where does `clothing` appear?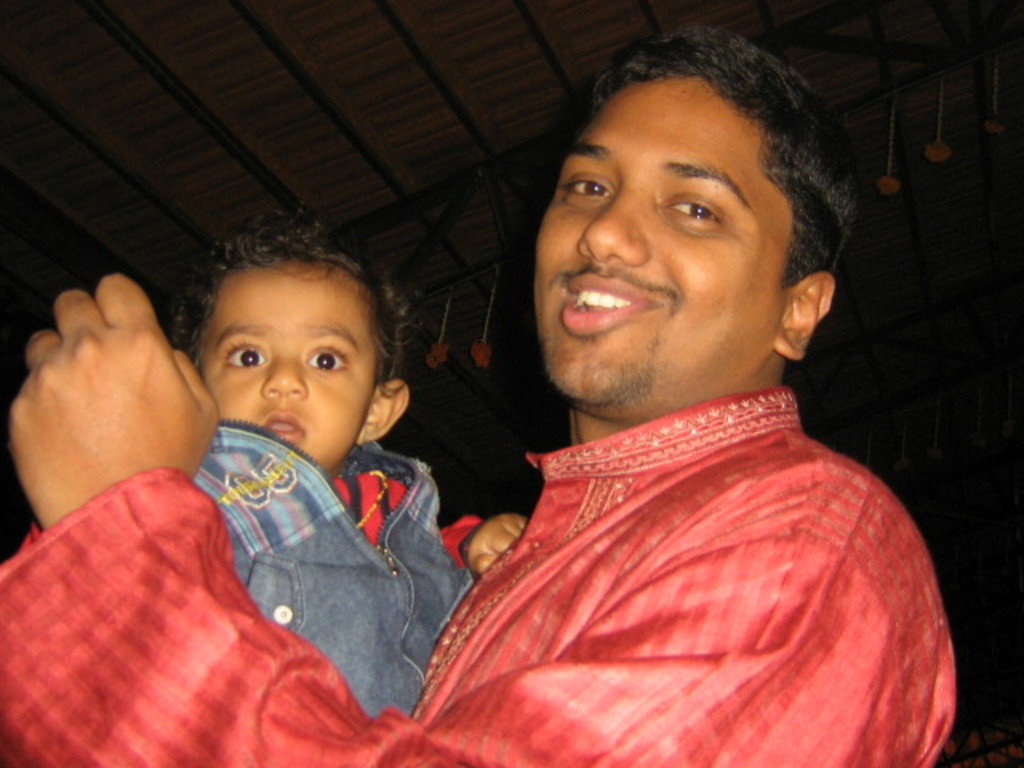
Appears at region(165, 414, 475, 717).
